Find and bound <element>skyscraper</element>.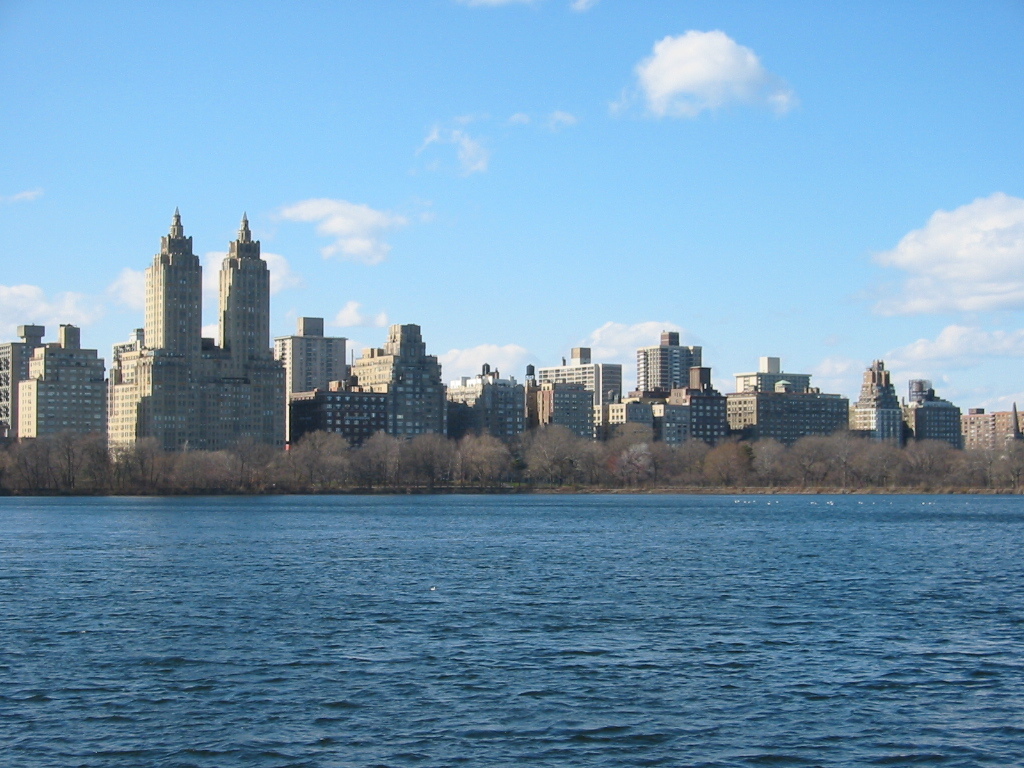
Bound: pyautogui.locateOnScreen(220, 215, 268, 365).
